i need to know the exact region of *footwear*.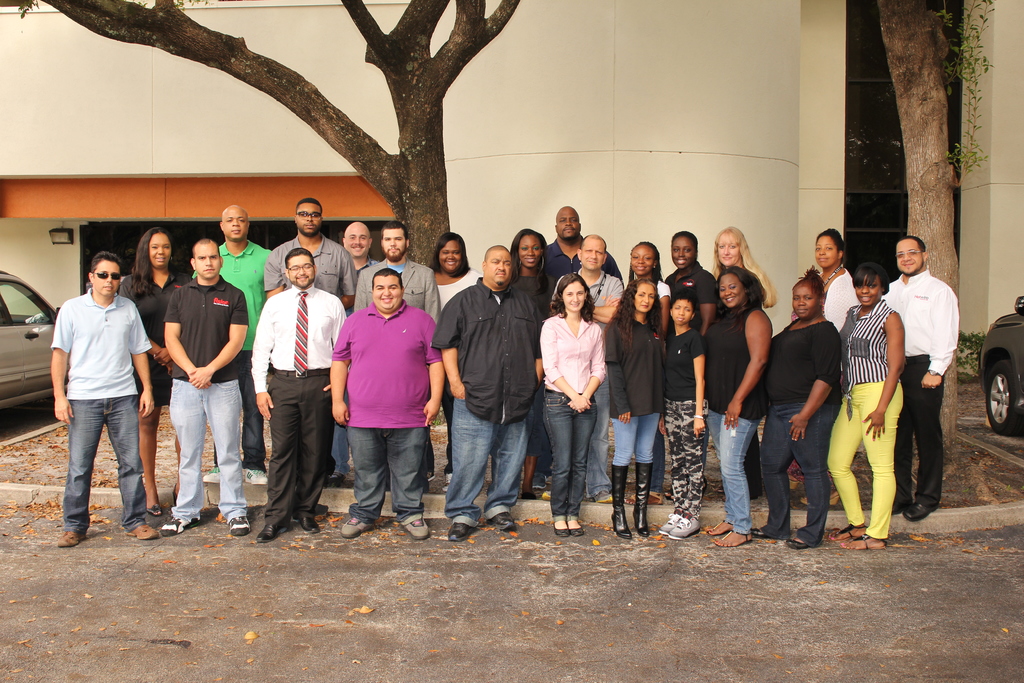
Region: detection(158, 518, 202, 536).
